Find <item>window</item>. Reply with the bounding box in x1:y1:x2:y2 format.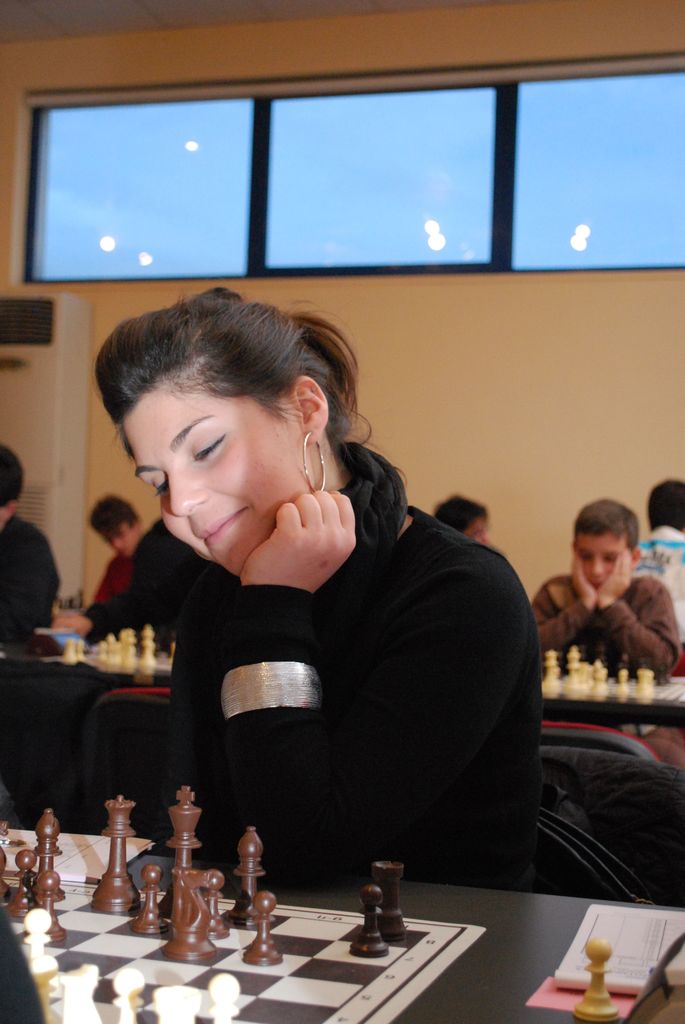
20:72:684:282.
